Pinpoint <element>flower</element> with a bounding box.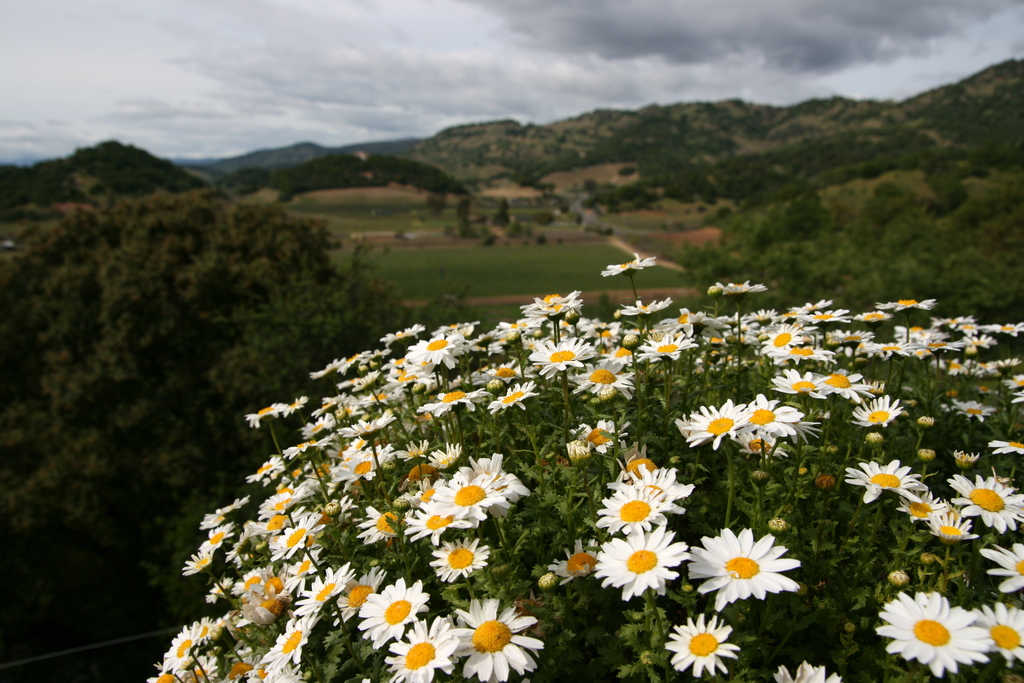
{"left": 700, "top": 529, "right": 804, "bottom": 607}.
